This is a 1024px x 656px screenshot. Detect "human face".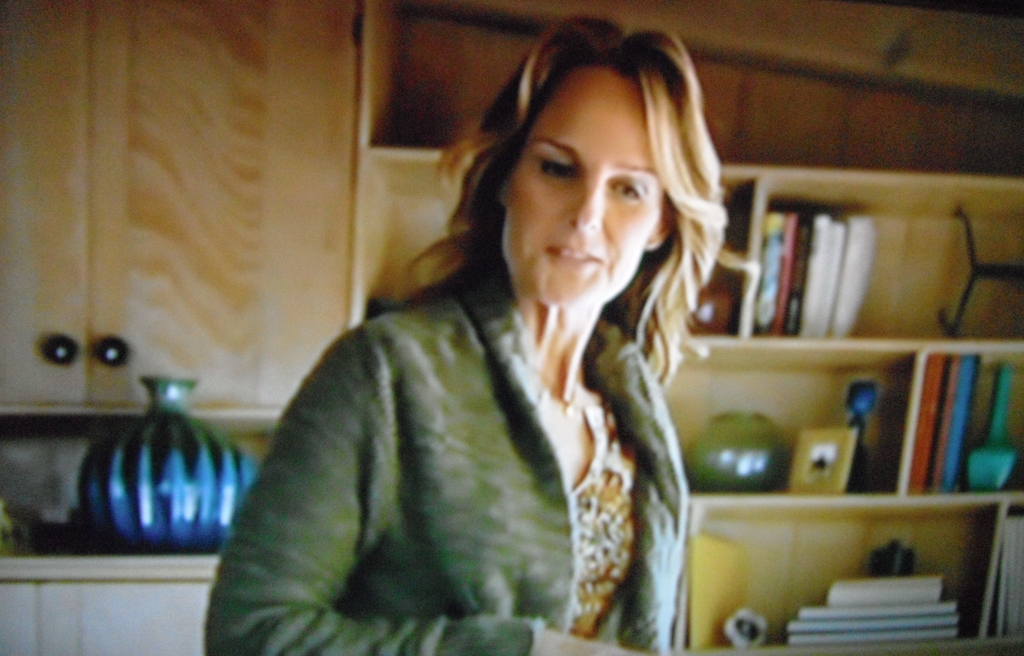
<region>504, 69, 666, 312</region>.
